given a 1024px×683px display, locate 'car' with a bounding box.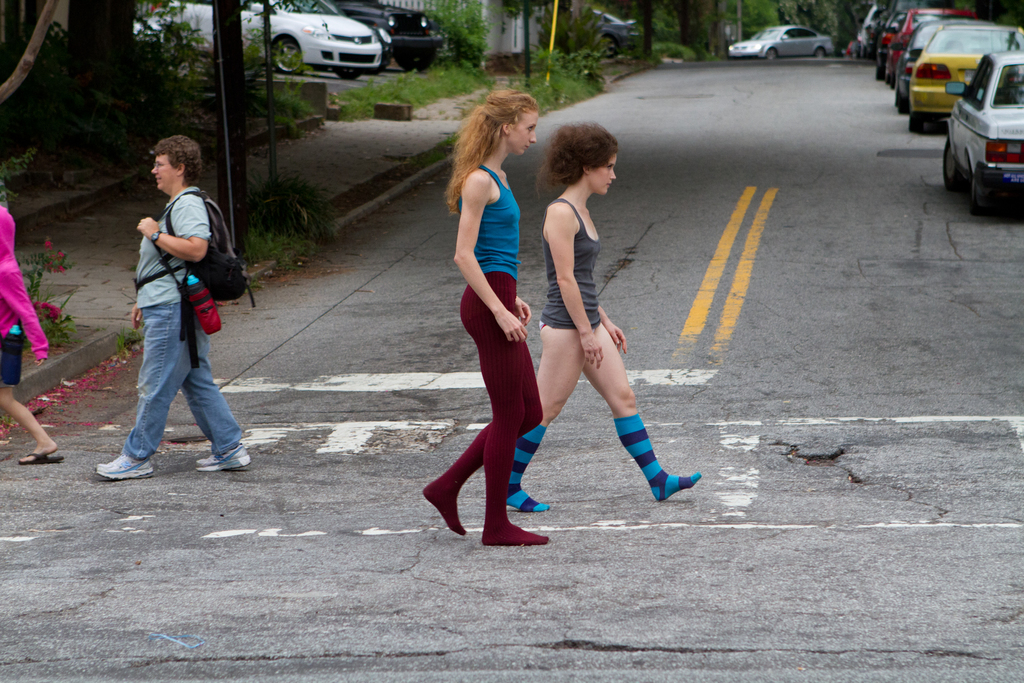
Located: (872,0,925,72).
